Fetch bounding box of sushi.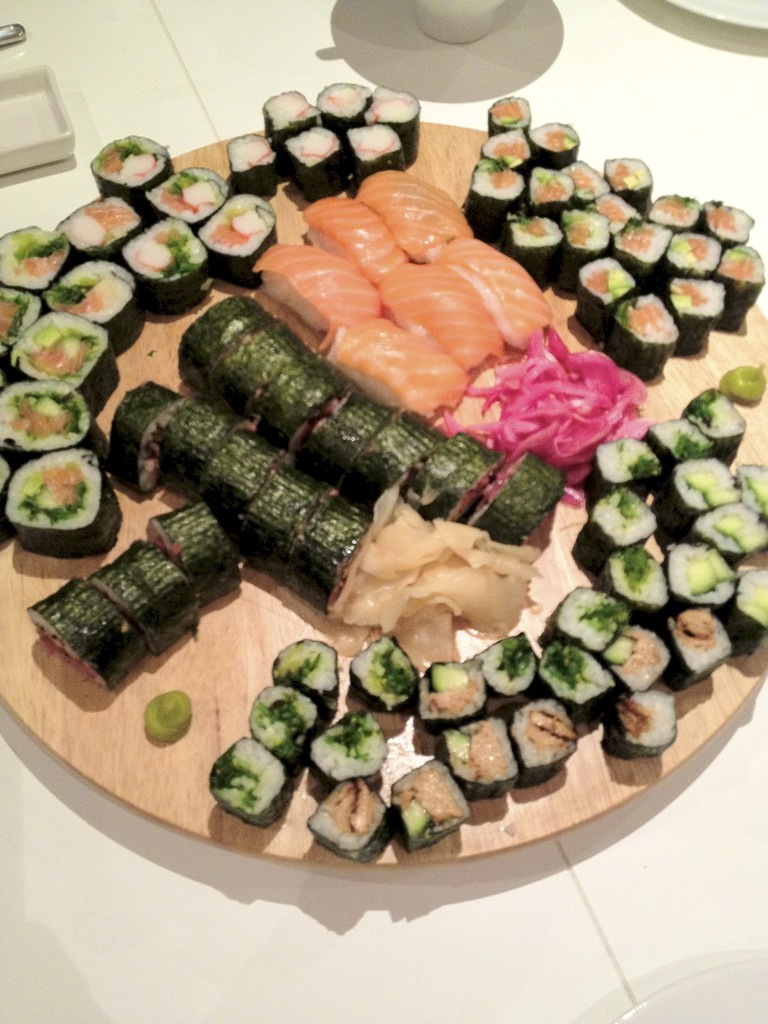
Bbox: bbox=(663, 228, 723, 275).
